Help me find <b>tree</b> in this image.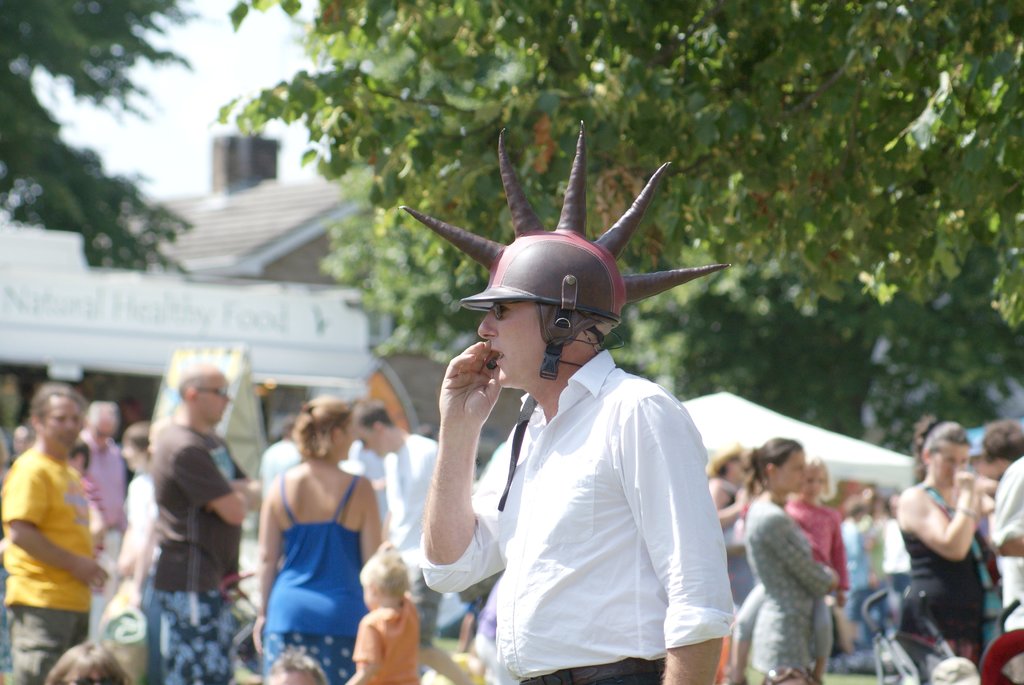
Found it: detection(0, 0, 189, 272).
